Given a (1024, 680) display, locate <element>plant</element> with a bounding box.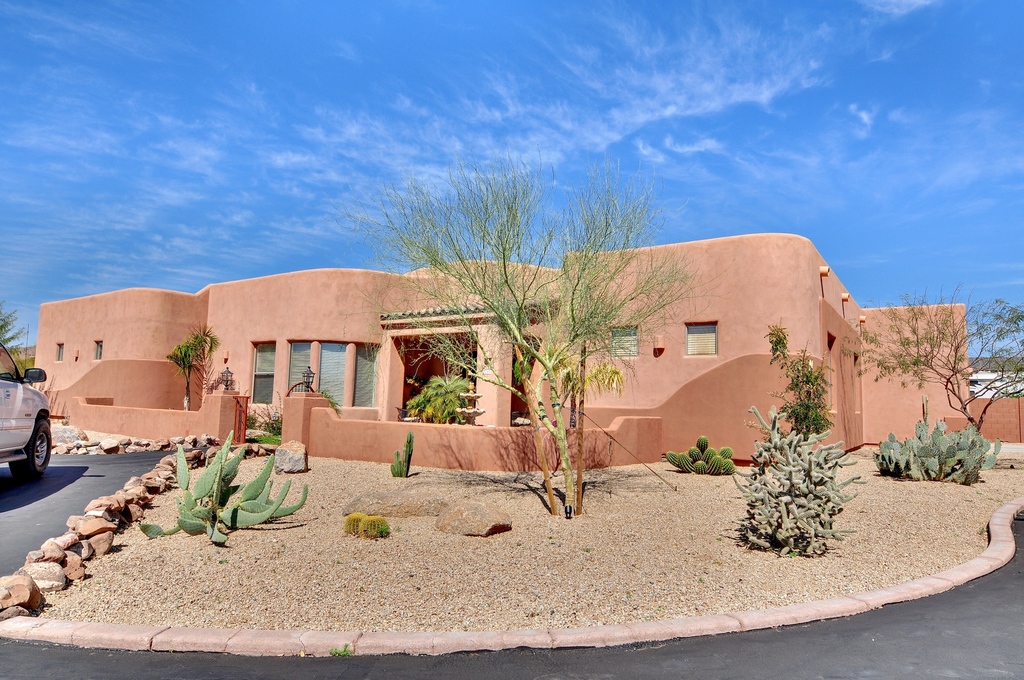
Located: bbox=(316, 387, 346, 419).
